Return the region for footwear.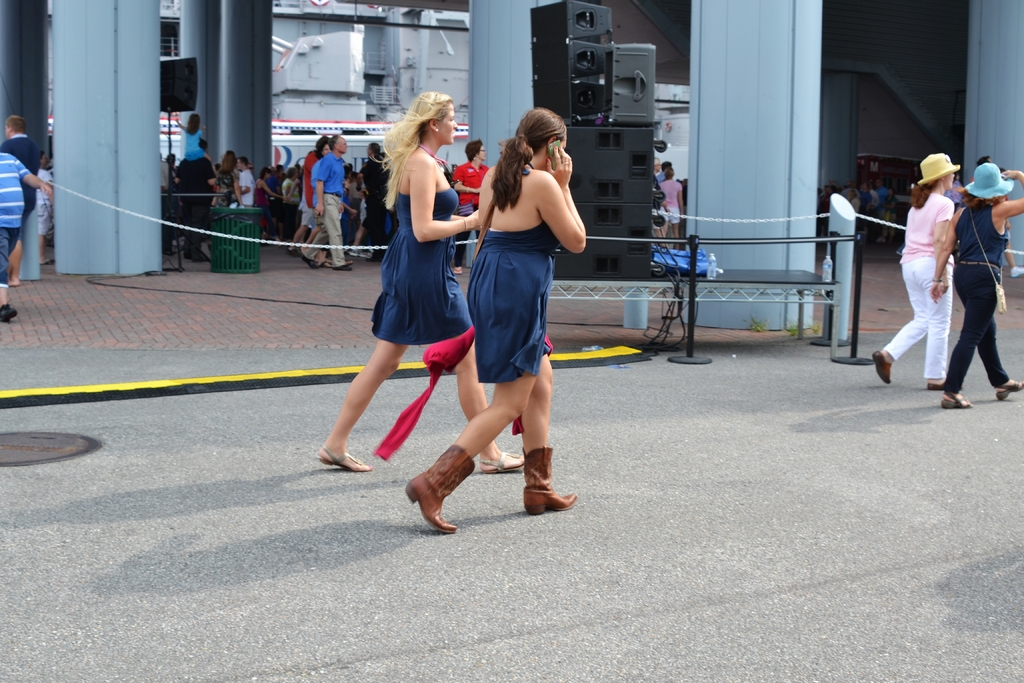
<box>344,247,368,258</box>.
